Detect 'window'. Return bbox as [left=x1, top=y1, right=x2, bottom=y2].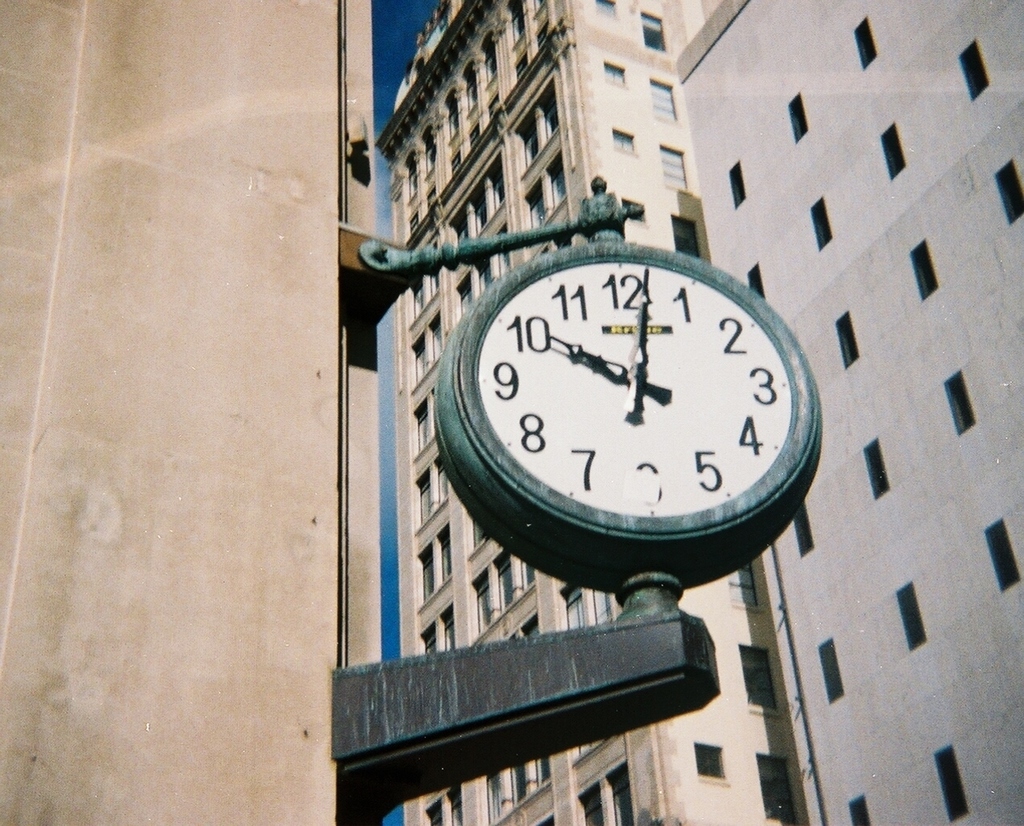
[left=852, top=19, right=880, bottom=70].
